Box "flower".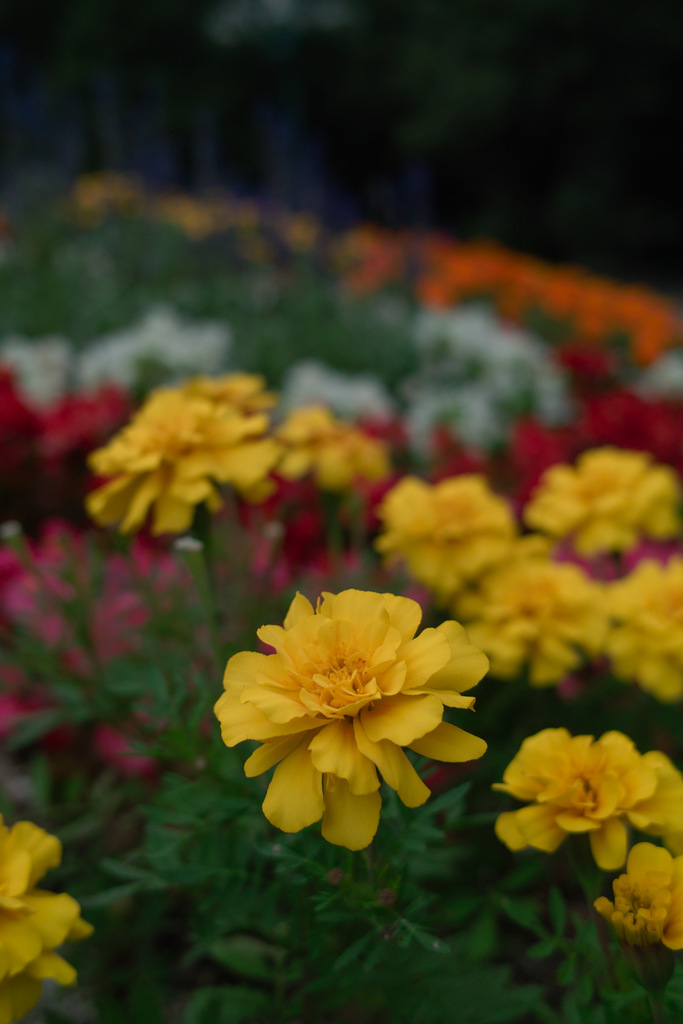
{"x1": 611, "y1": 550, "x2": 682, "y2": 714}.
